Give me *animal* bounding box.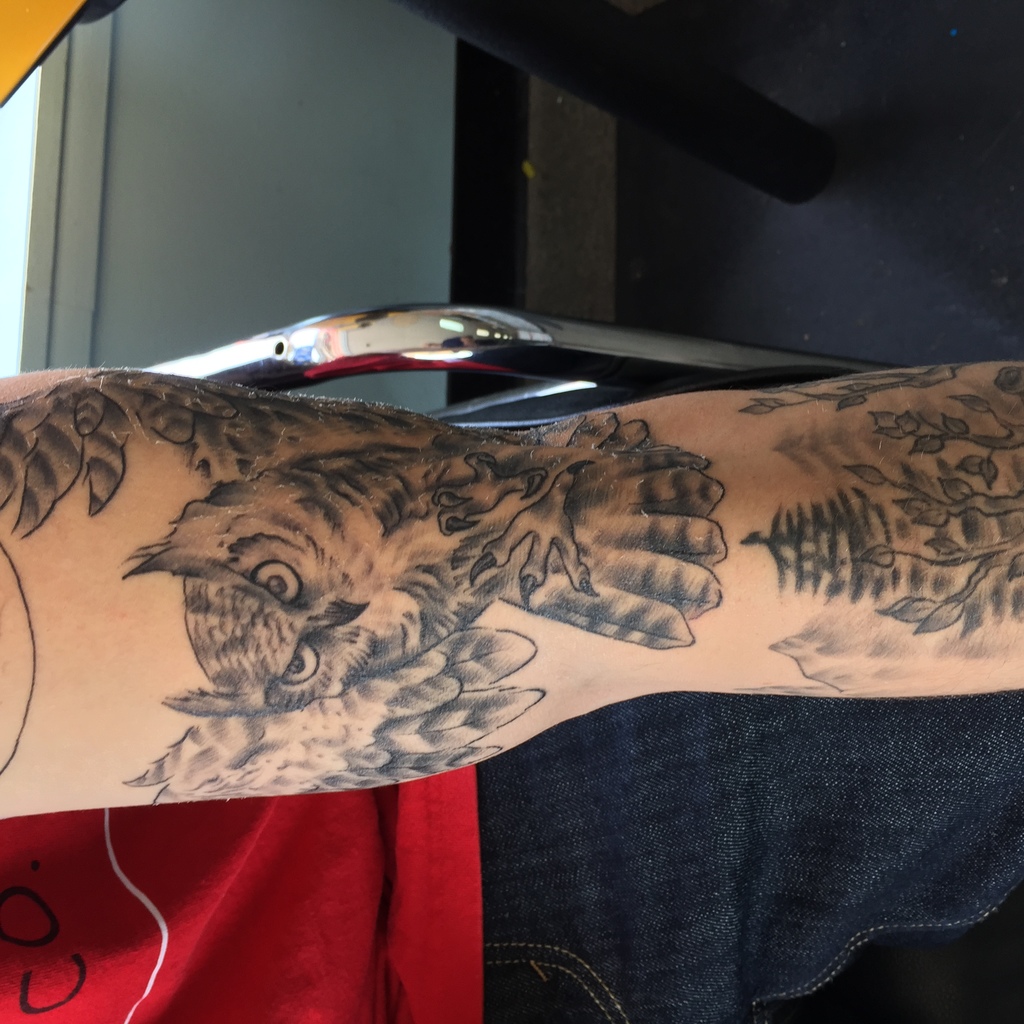
box=[113, 420, 725, 814].
